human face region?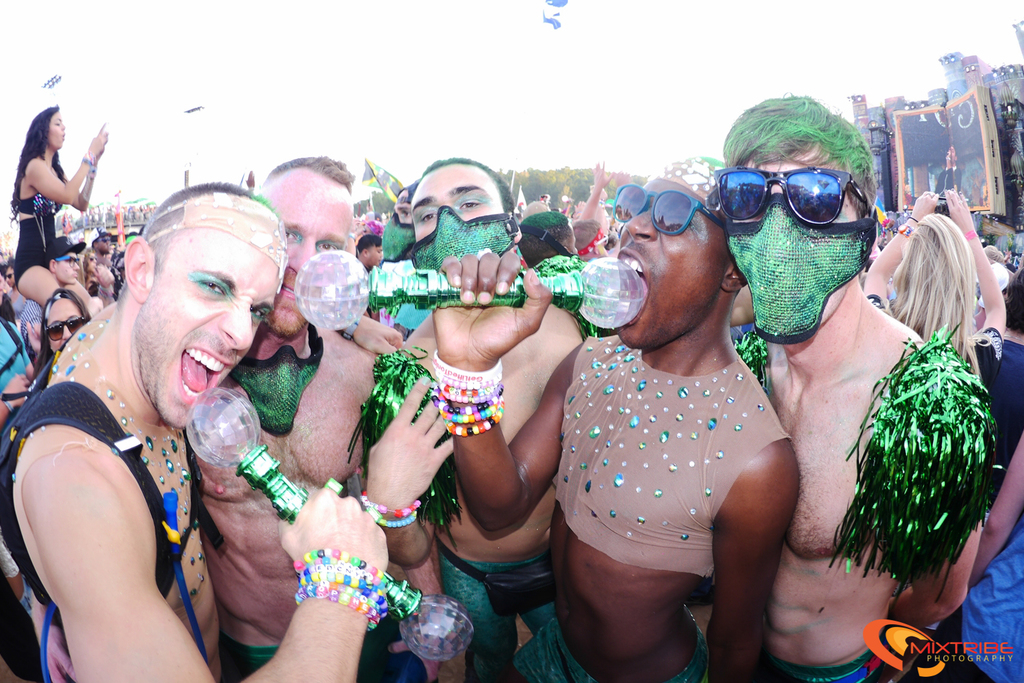
bbox(728, 146, 865, 341)
